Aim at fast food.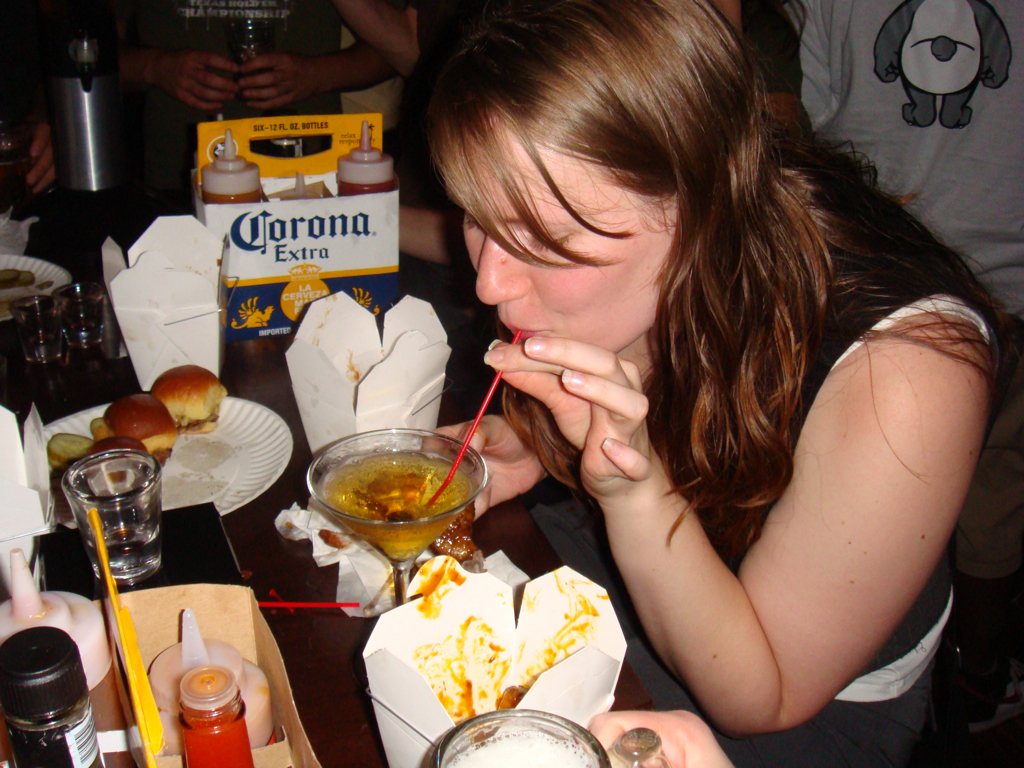
Aimed at 47, 432, 99, 465.
